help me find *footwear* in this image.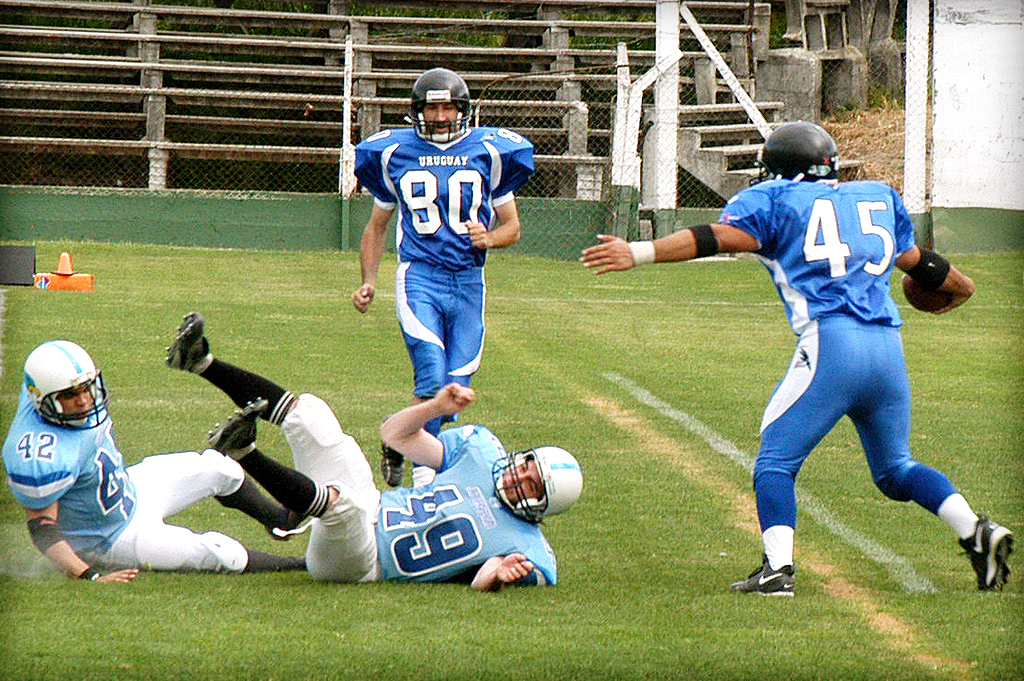
Found it: box=[727, 554, 797, 601].
